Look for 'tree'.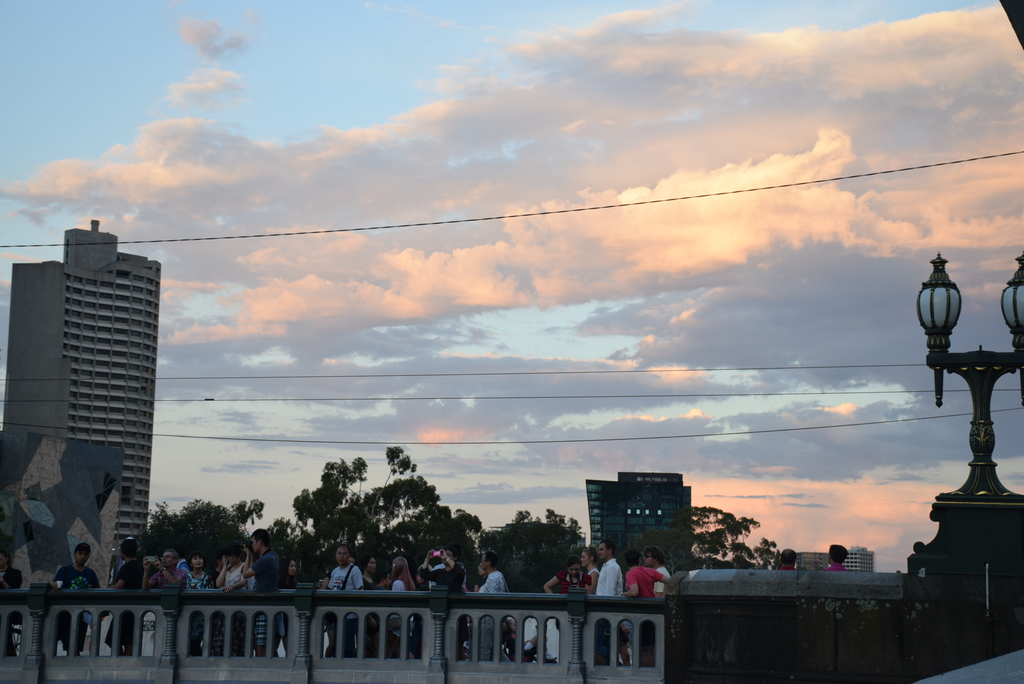
Found: x1=149 y1=497 x2=320 y2=579.
